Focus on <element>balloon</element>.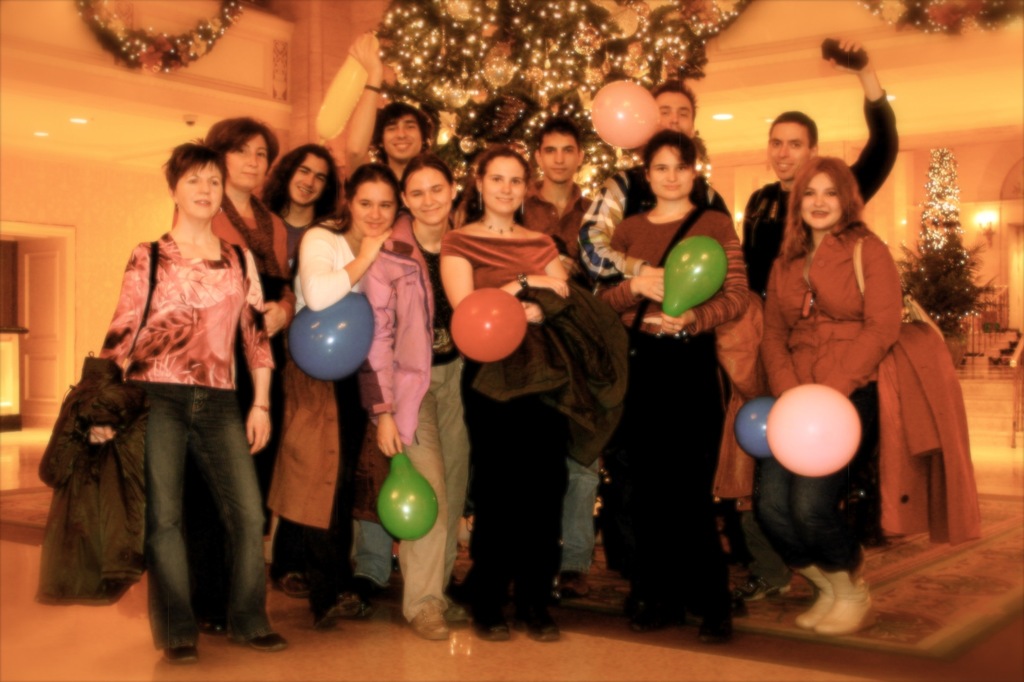
Focused at crop(659, 238, 728, 317).
